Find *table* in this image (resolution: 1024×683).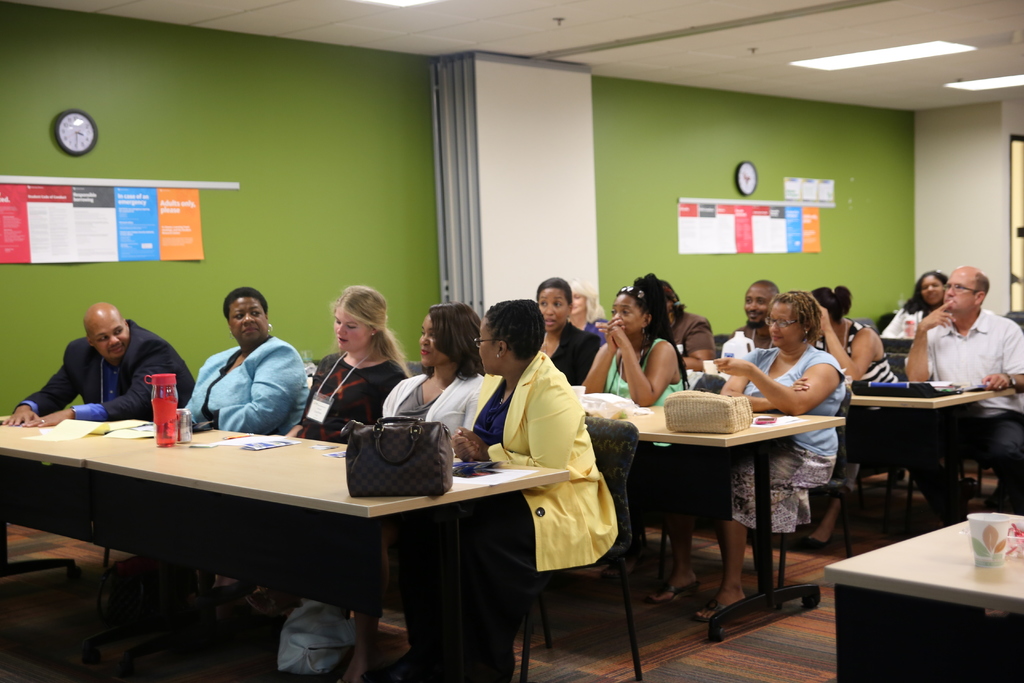
[left=620, top=404, right=840, bottom=641].
